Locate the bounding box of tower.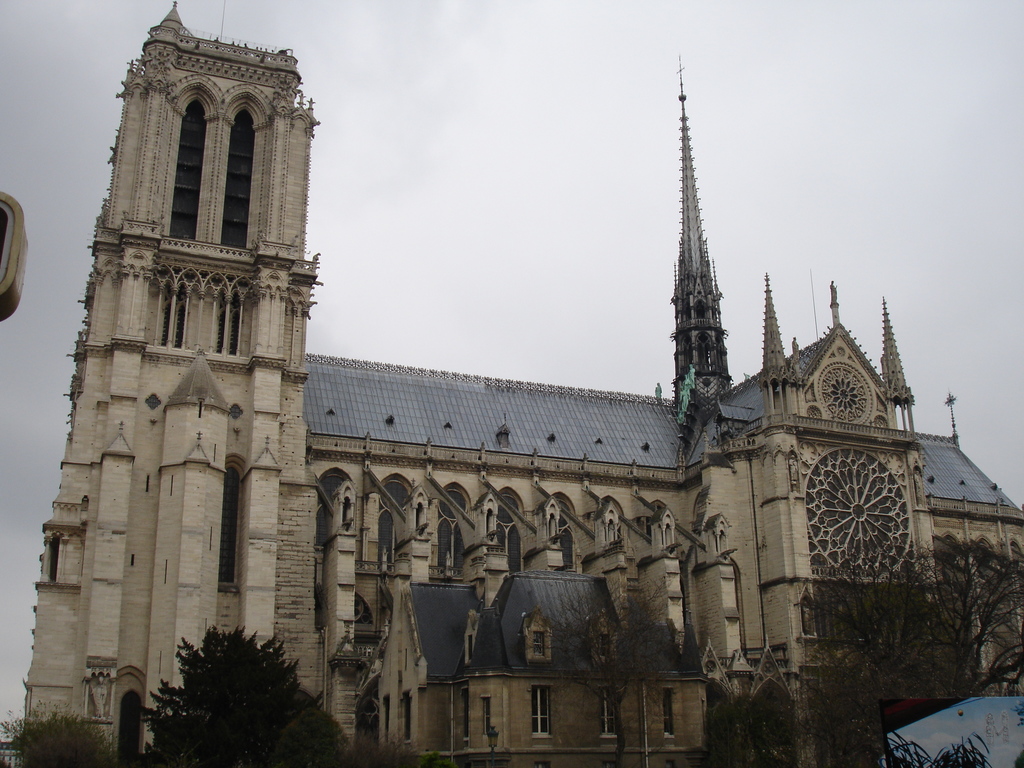
Bounding box: bbox=(26, 1, 317, 749).
